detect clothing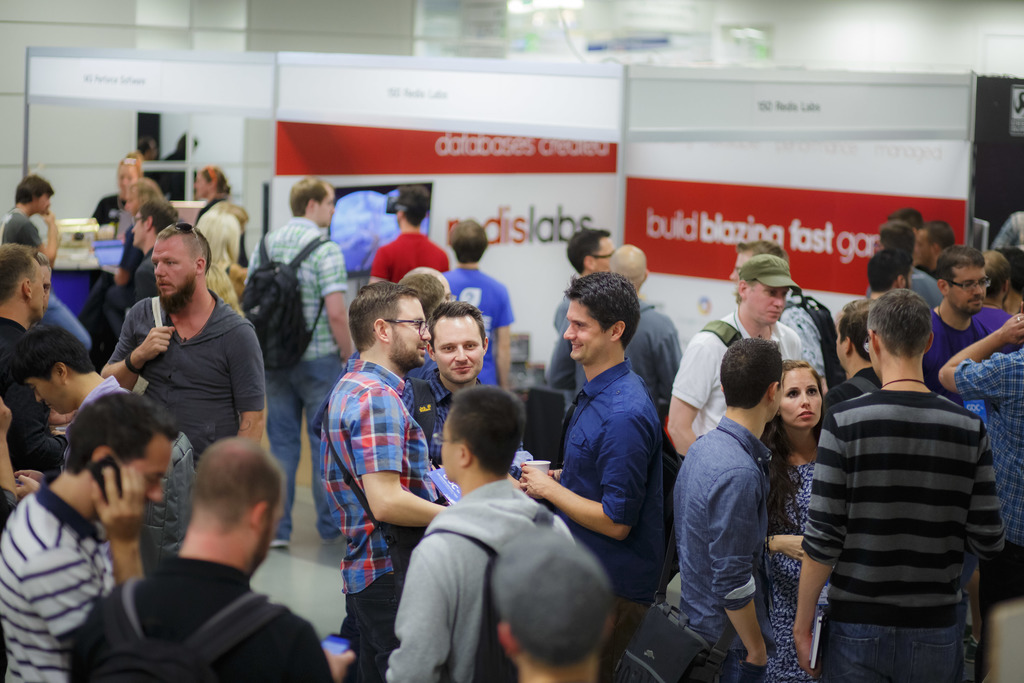
(306, 355, 433, 666)
